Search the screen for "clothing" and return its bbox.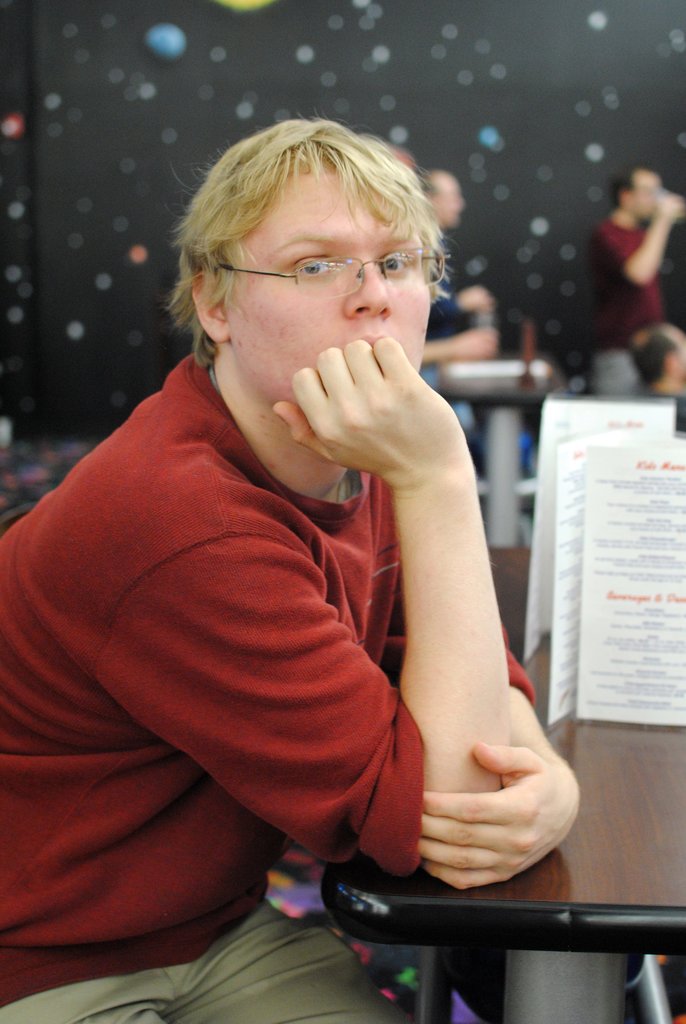
Found: (44, 257, 572, 972).
